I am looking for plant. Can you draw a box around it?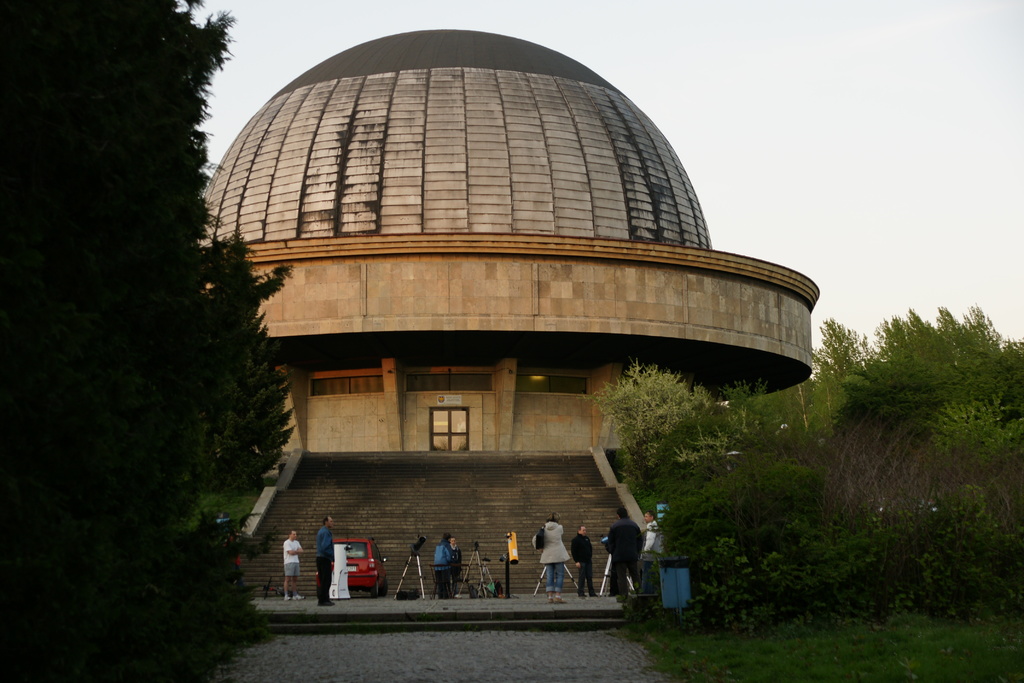
Sure, the bounding box is bbox=(723, 429, 777, 525).
